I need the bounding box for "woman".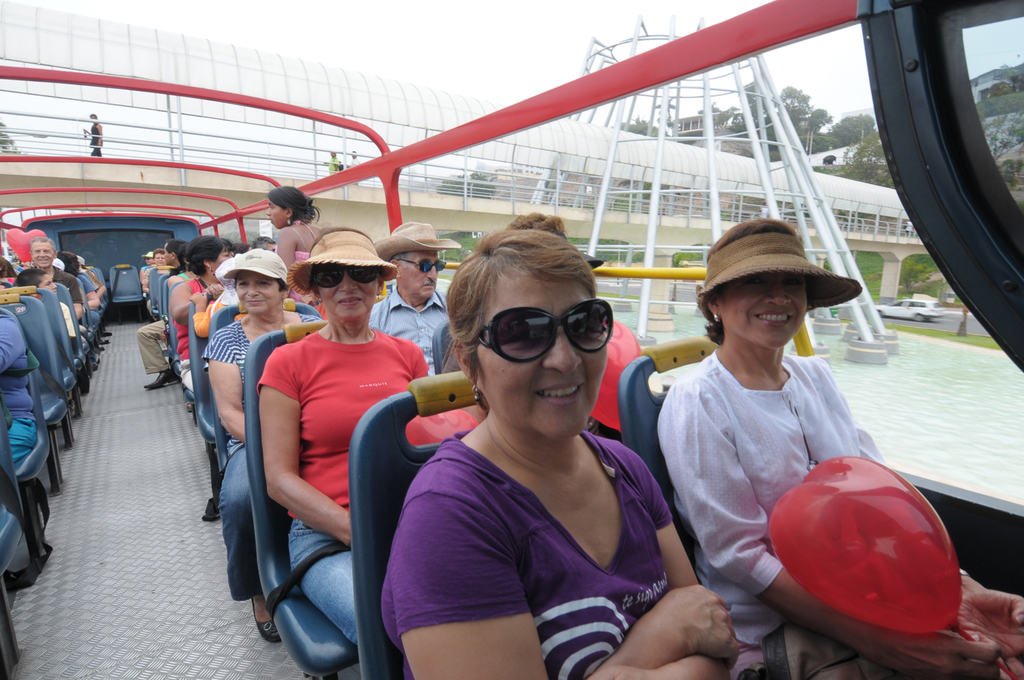
Here it is: <box>657,269,1023,679</box>.
